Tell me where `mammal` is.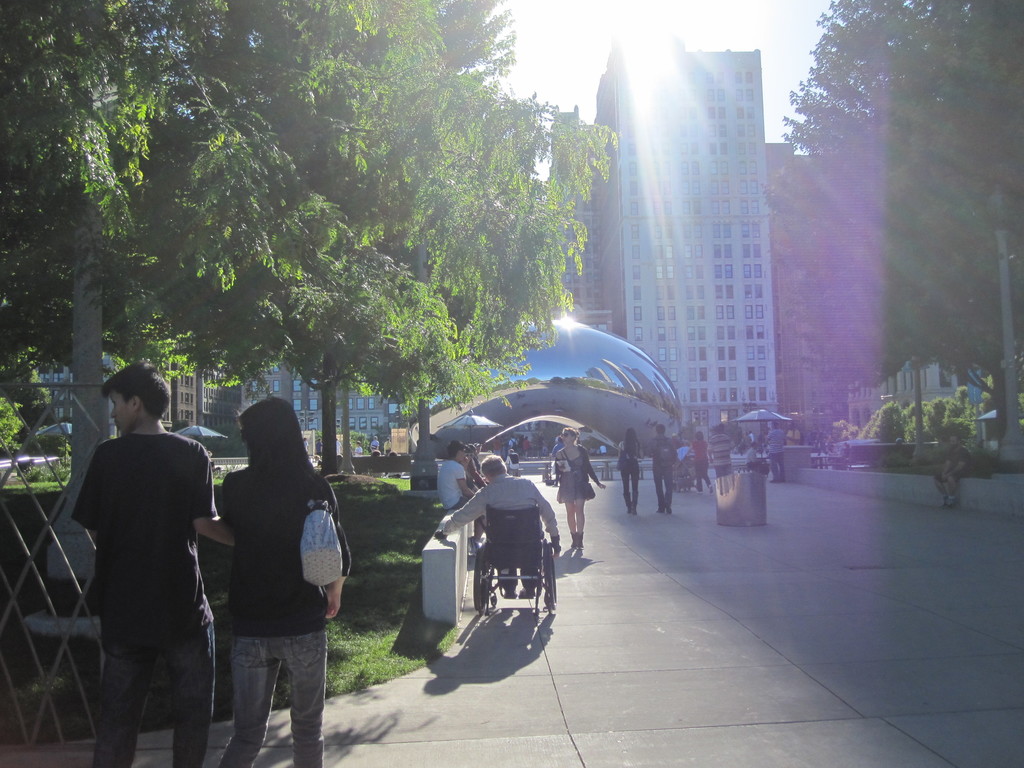
`mammal` is at 764/422/787/484.
